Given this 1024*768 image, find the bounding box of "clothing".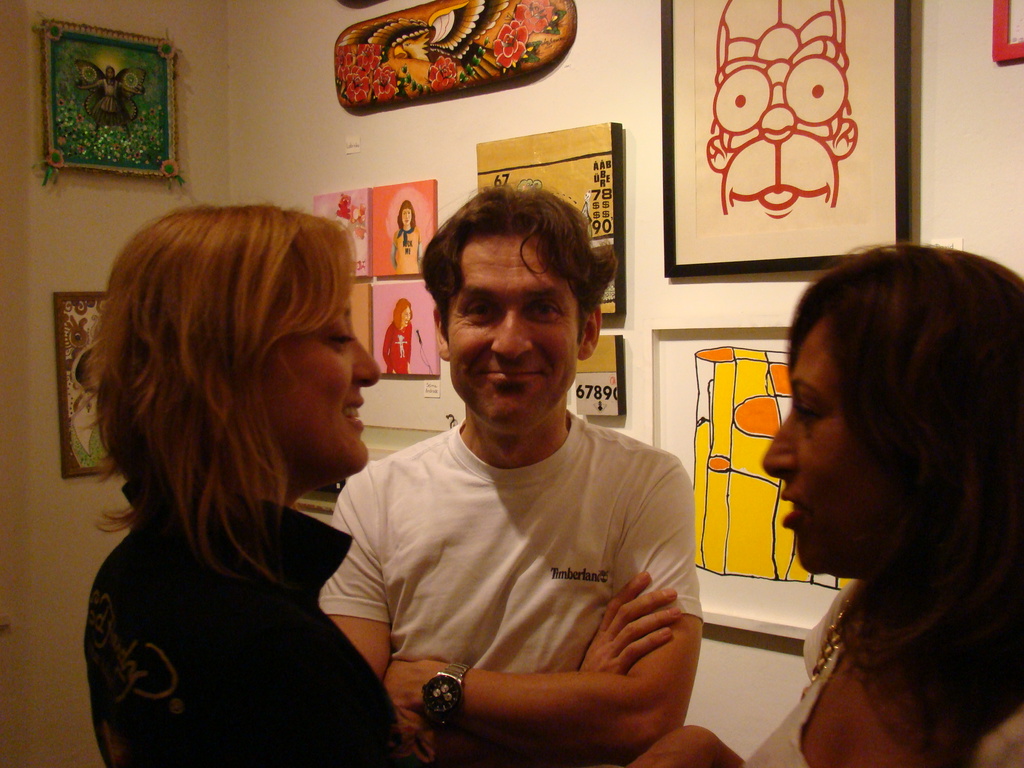
left=323, top=334, right=717, bottom=758.
